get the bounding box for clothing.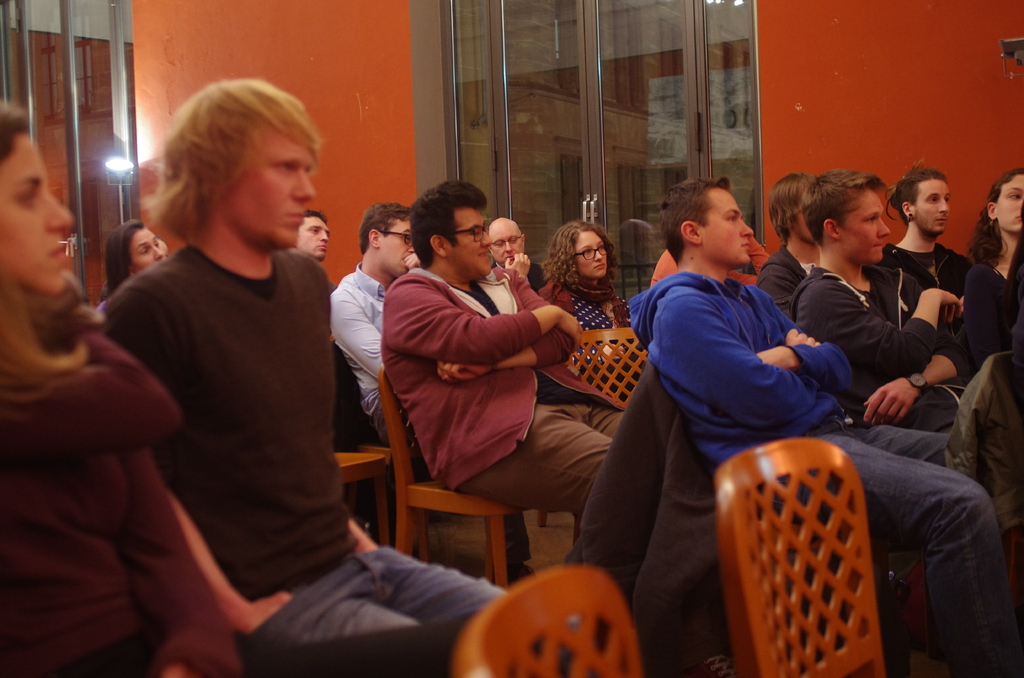
rect(755, 239, 801, 319).
